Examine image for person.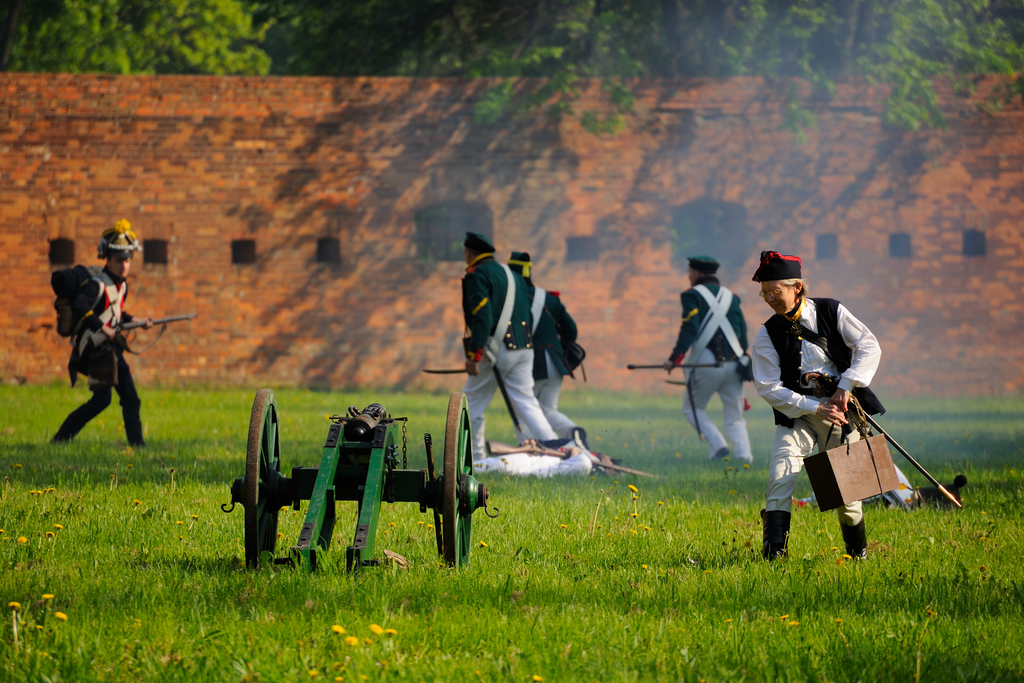
Examination result: rect(762, 244, 887, 569).
